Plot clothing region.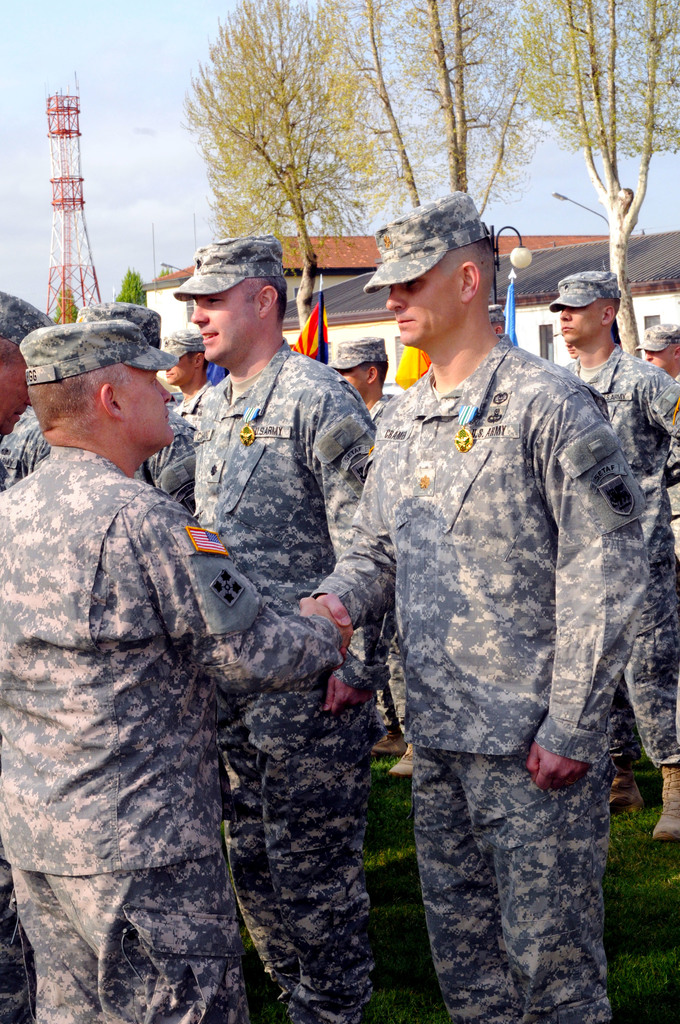
Plotted at crop(414, 739, 619, 1023).
